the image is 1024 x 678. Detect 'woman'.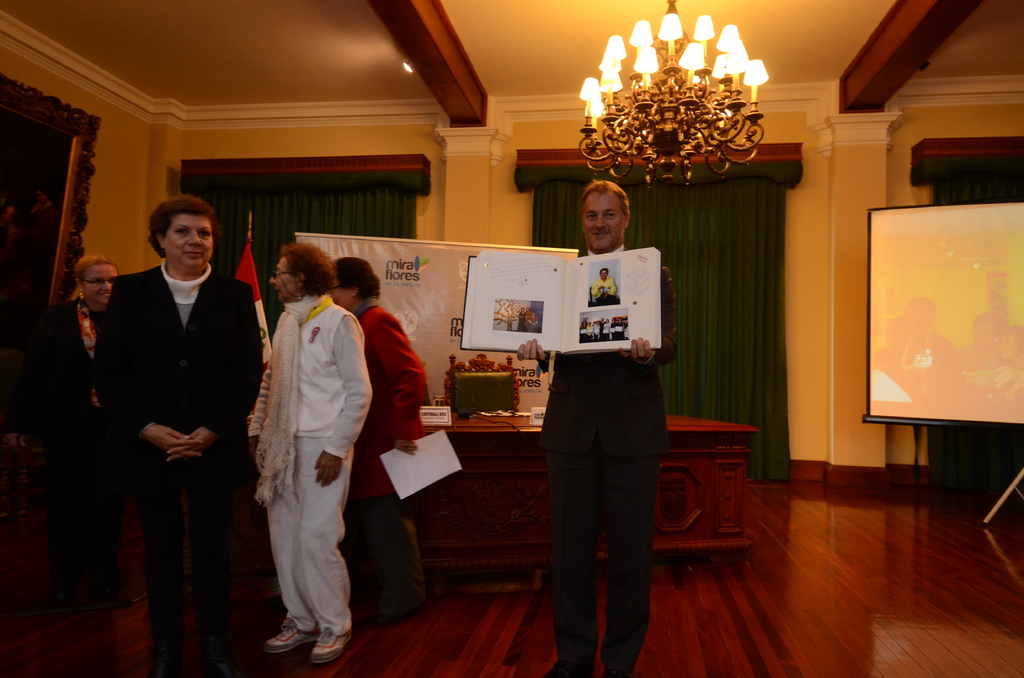
Detection: [525, 307, 531, 330].
